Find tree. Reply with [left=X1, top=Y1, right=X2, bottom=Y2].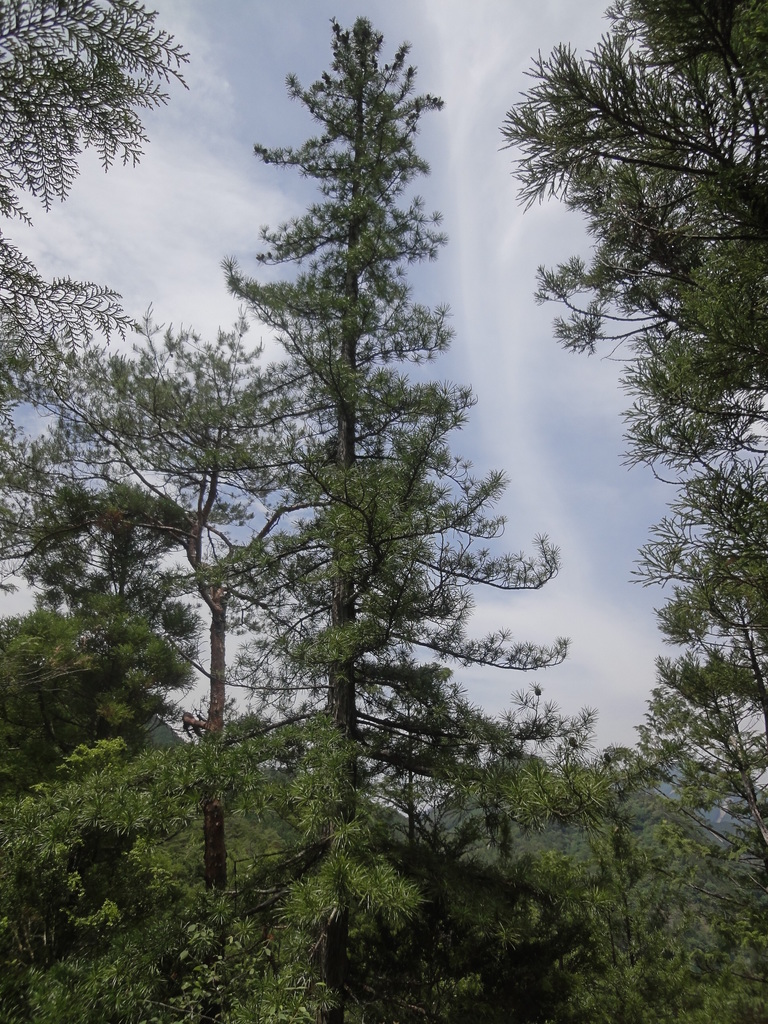
[left=484, top=0, right=767, bottom=882].
